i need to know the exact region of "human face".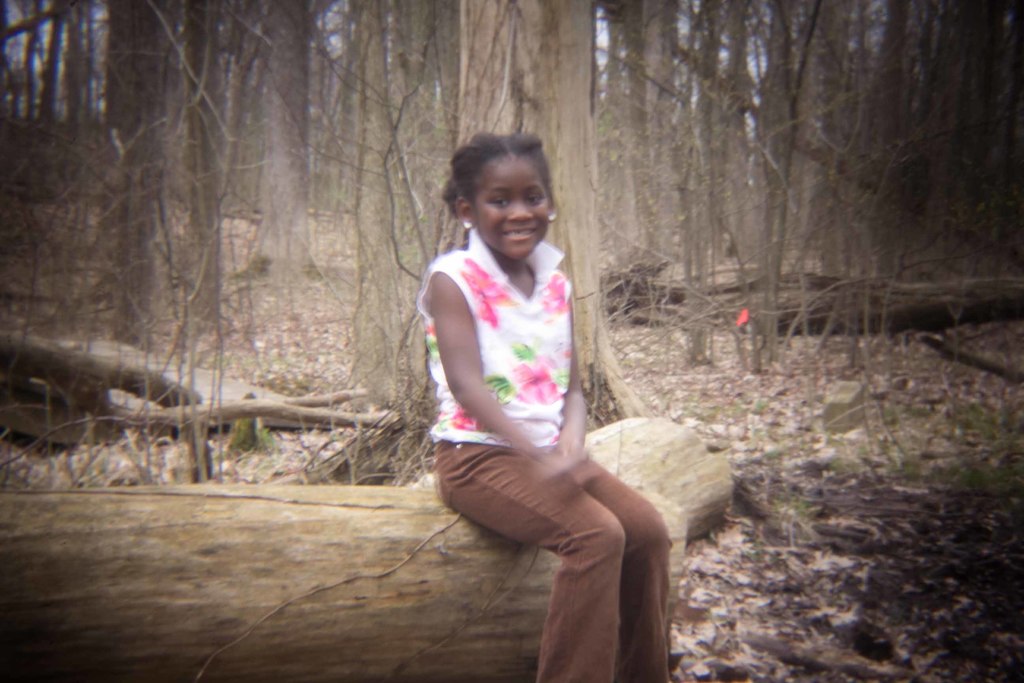
Region: bbox=[472, 157, 555, 259].
